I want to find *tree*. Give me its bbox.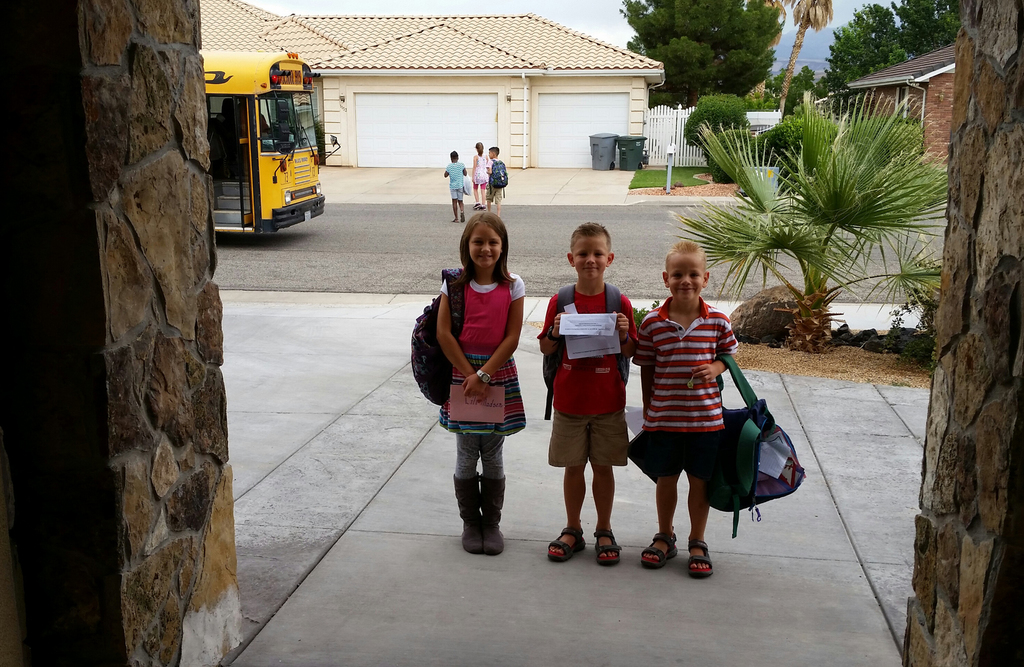
locate(618, 0, 774, 109).
